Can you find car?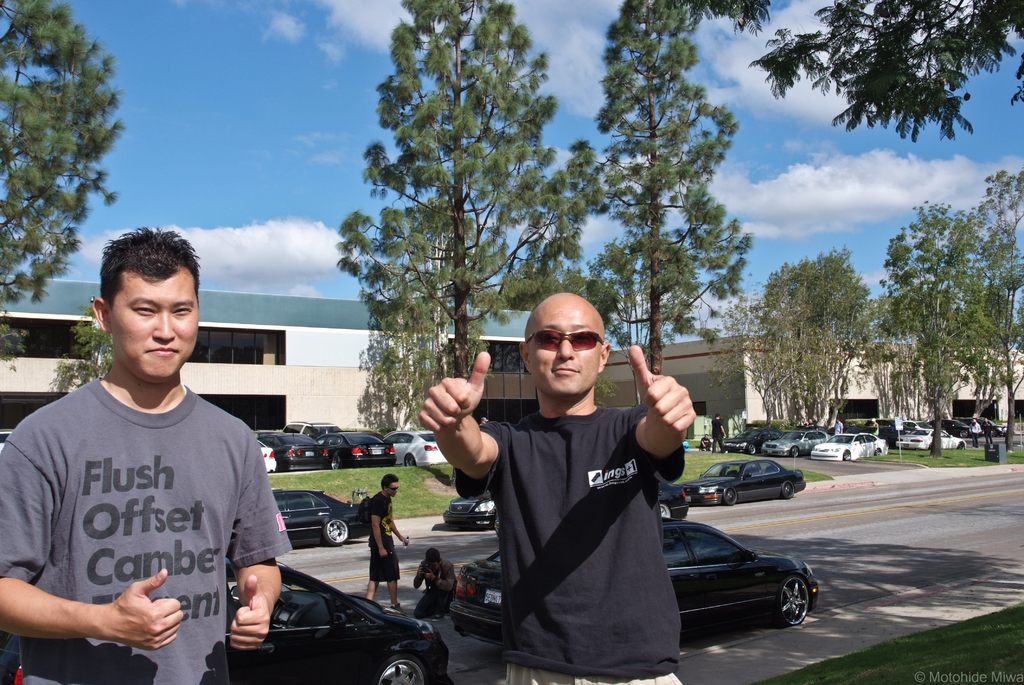
Yes, bounding box: rect(657, 472, 692, 531).
